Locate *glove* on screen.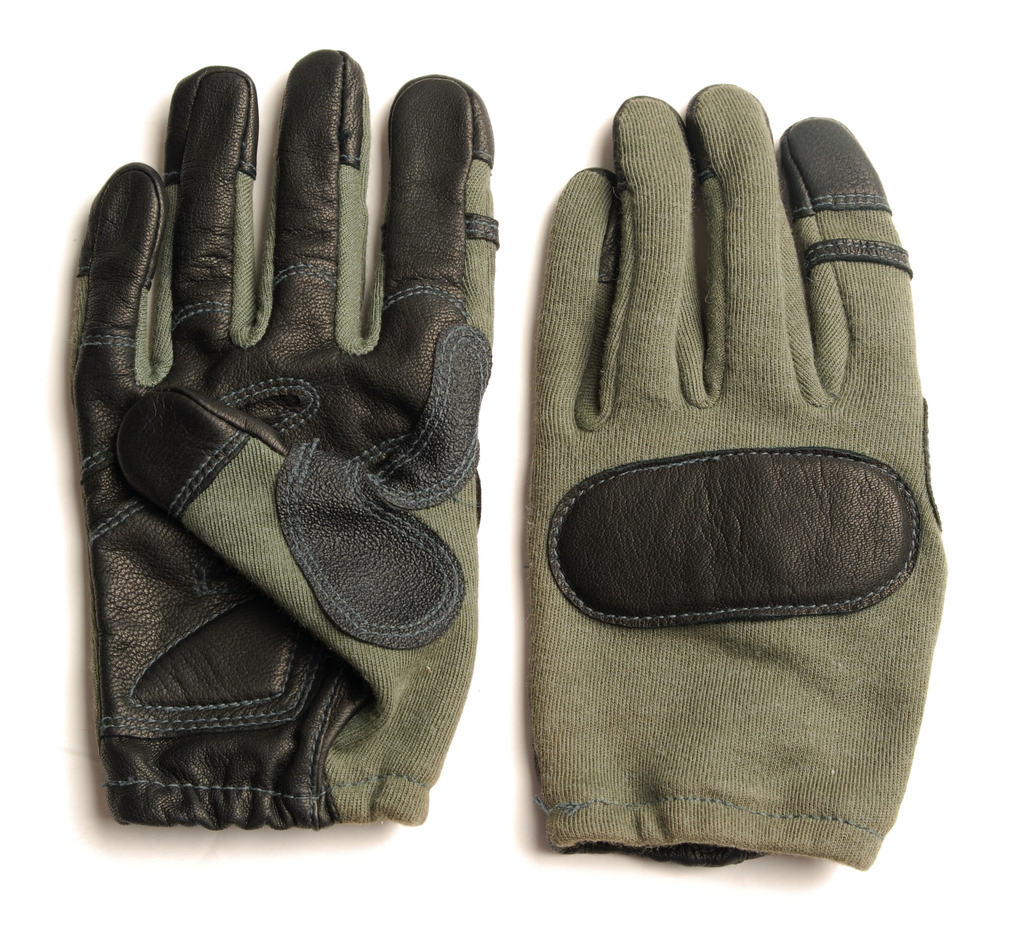
On screen at (68,47,498,824).
